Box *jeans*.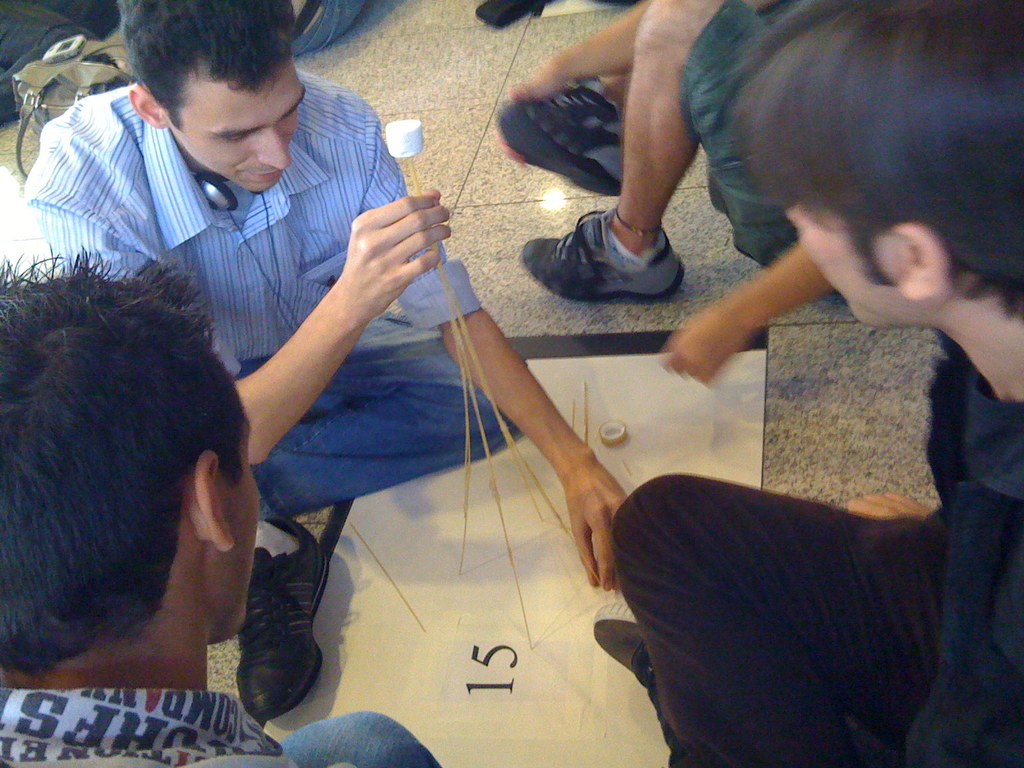
BBox(282, 714, 442, 767).
